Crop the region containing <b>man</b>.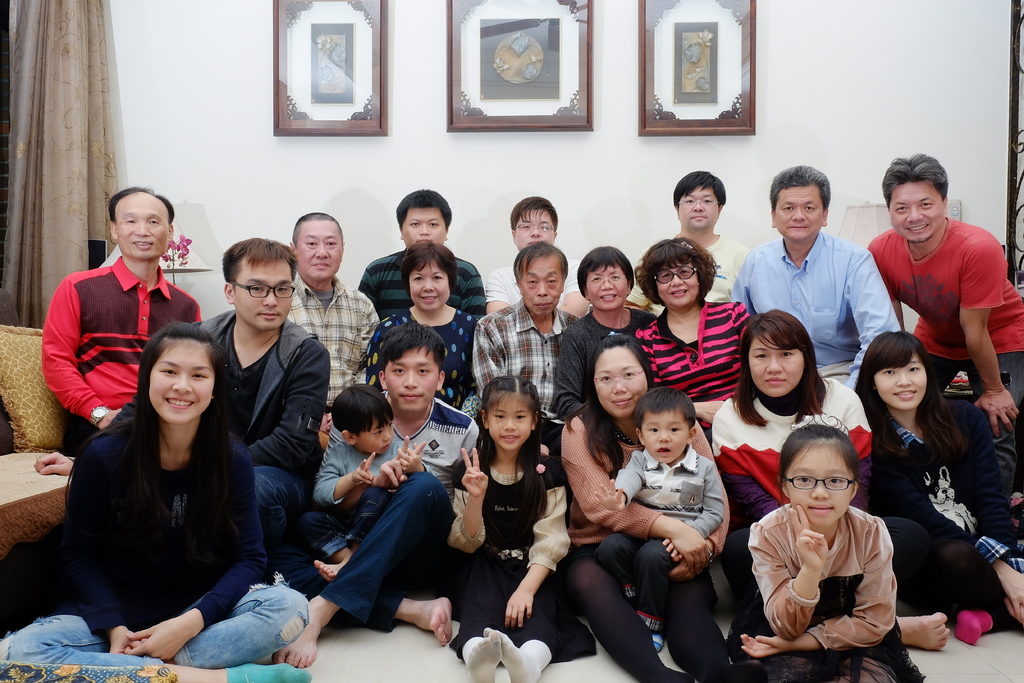
Crop region: locate(472, 238, 575, 459).
